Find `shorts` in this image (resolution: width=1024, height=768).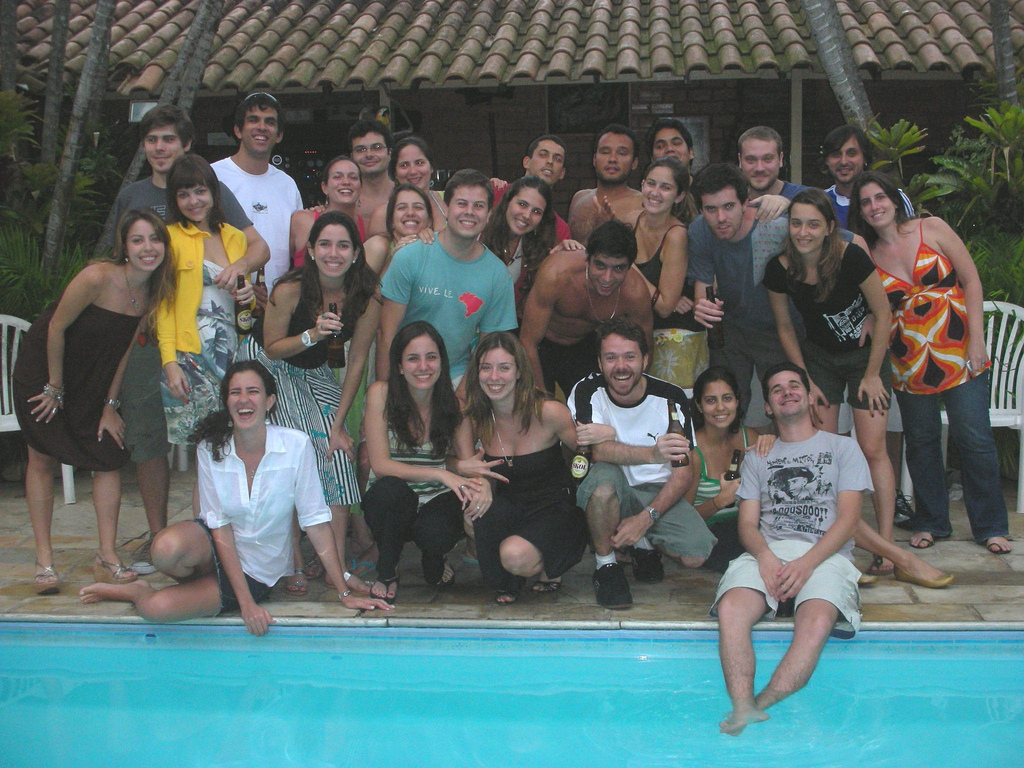
Rect(704, 331, 794, 420).
